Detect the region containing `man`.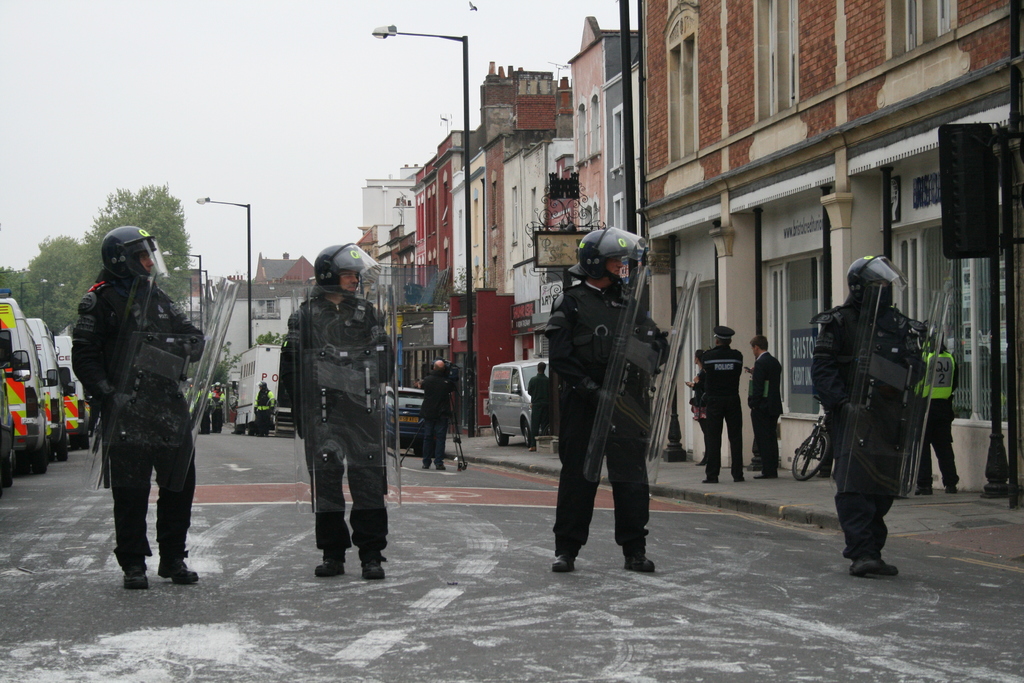
816/254/934/582.
